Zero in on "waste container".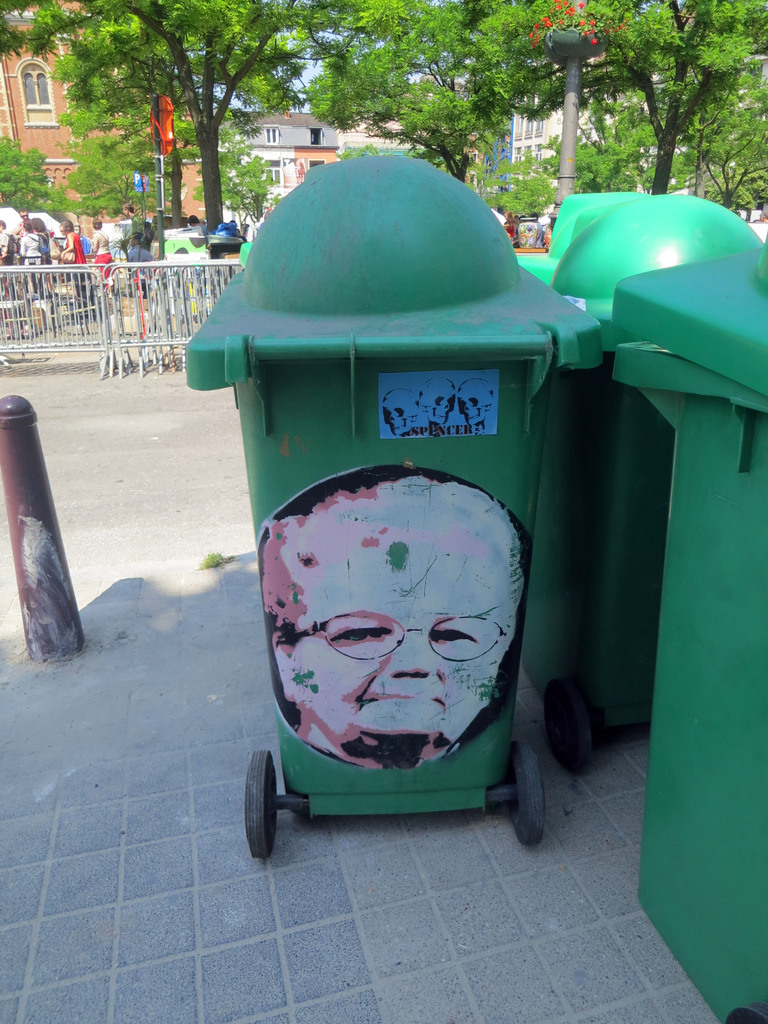
Zeroed in: 607 239 767 1023.
